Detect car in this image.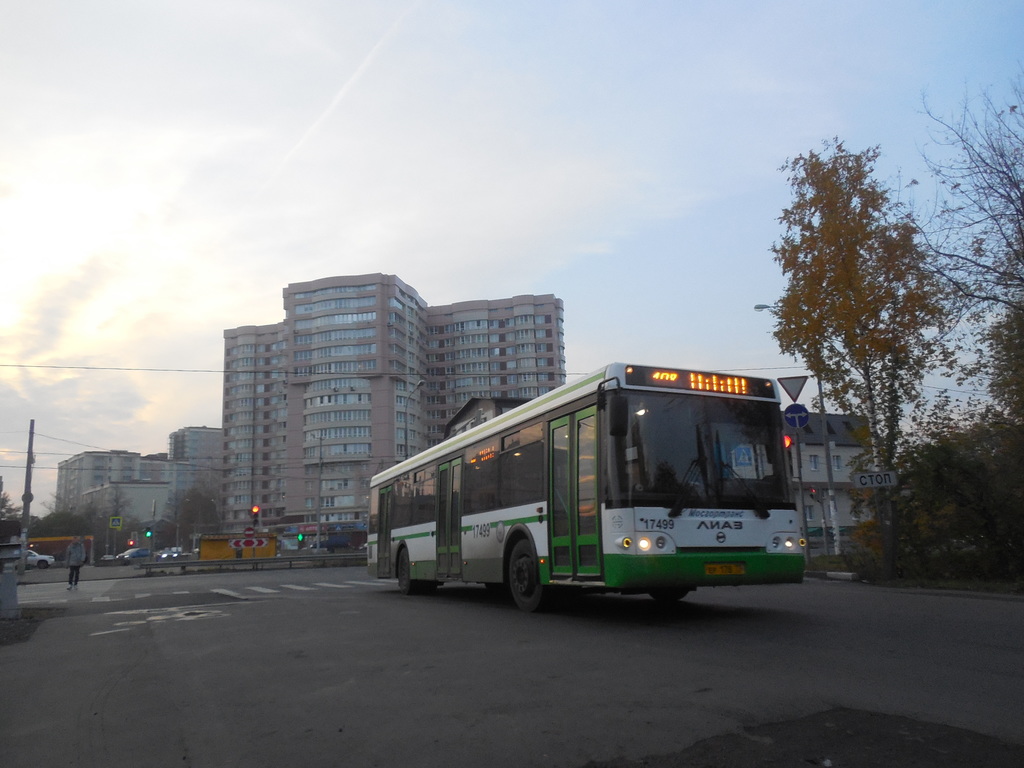
Detection: x1=161 y1=544 x2=186 y2=560.
